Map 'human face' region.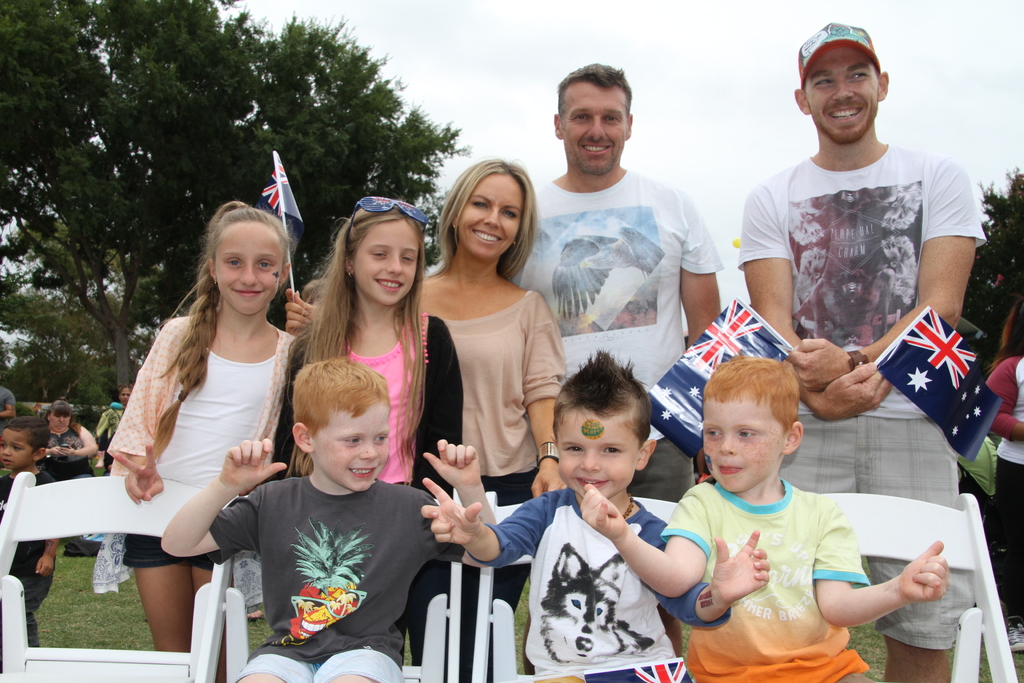
Mapped to box=[315, 403, 390, 490].
